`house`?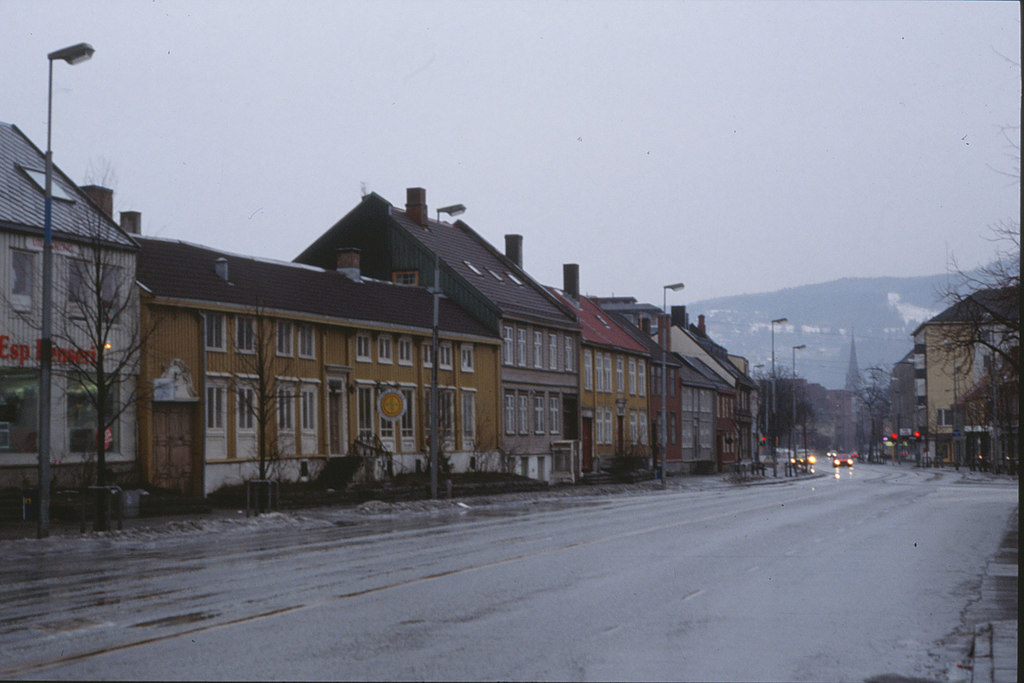
0, 122, 134, 507
